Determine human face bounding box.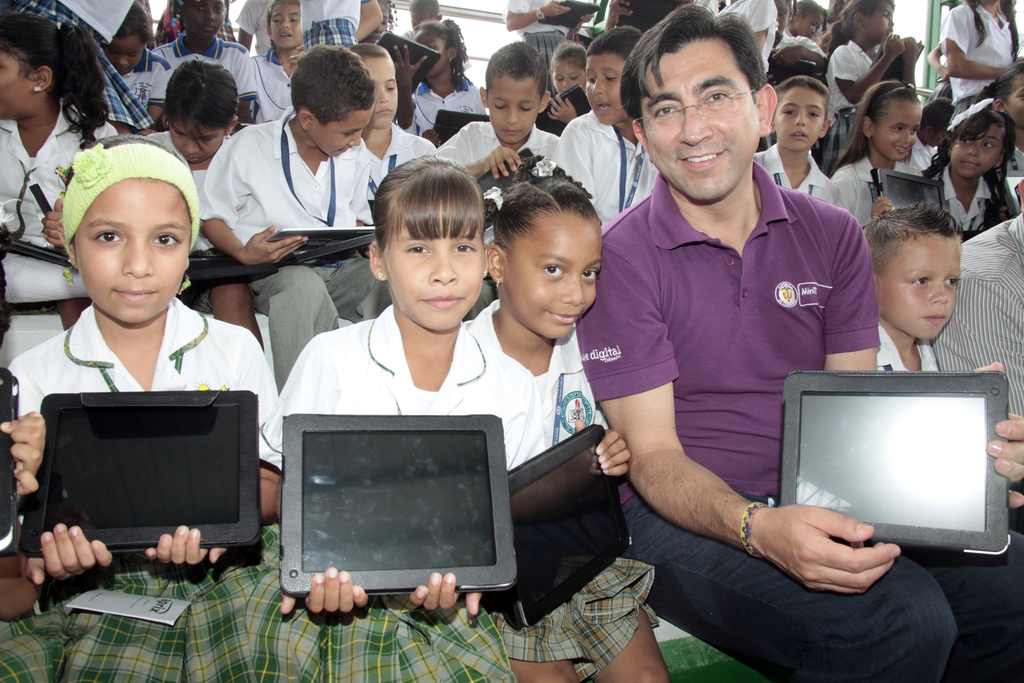
Determined: x1=878 y1=234 x2=963 y2=335.
